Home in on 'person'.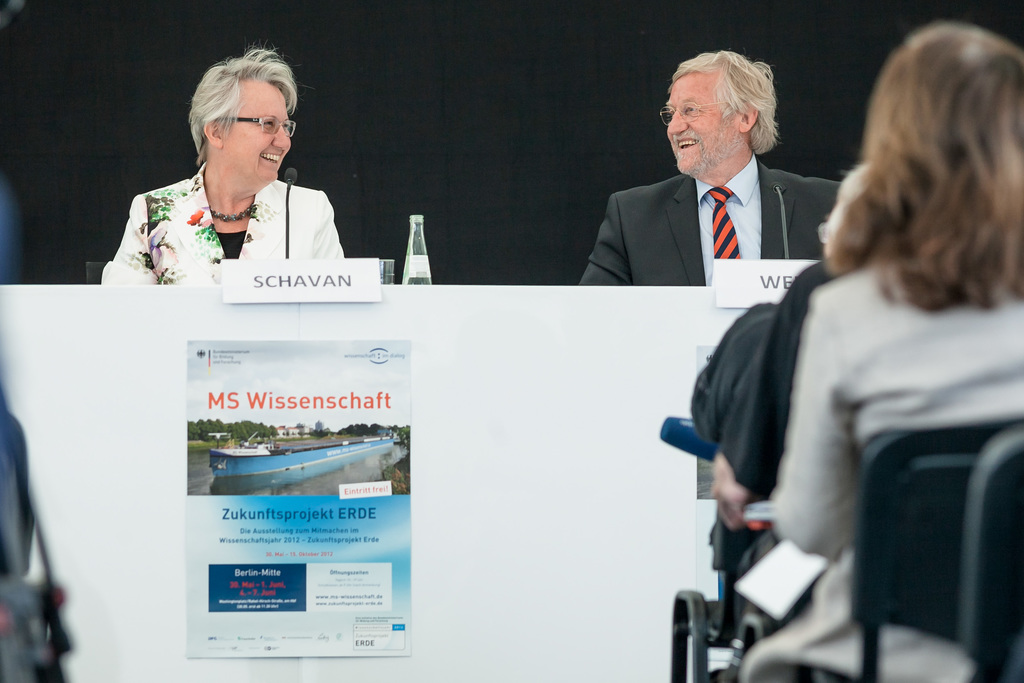
Homed in at [712,168,874,536].
